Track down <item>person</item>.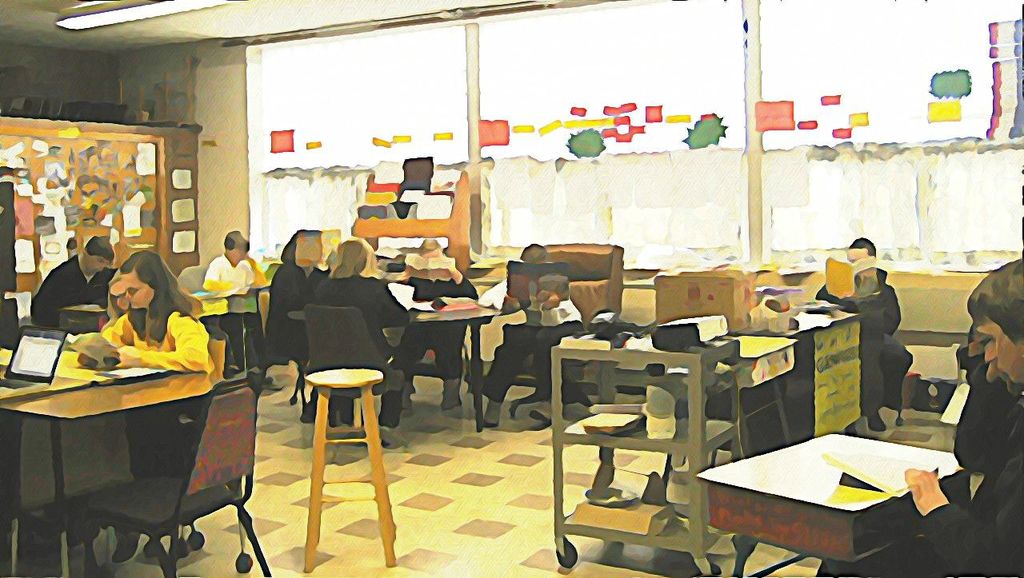
Tracked to (472, 245, 580, 428).
